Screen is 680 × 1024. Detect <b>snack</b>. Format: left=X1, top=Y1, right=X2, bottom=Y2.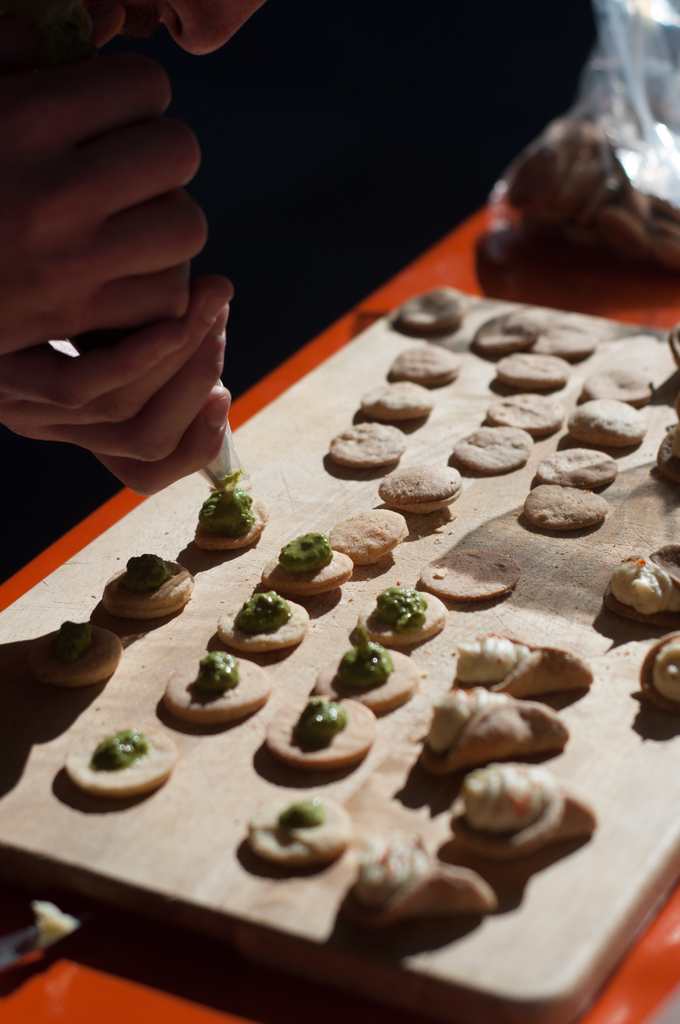
left=579, top=364, right=652, bottom=410.
